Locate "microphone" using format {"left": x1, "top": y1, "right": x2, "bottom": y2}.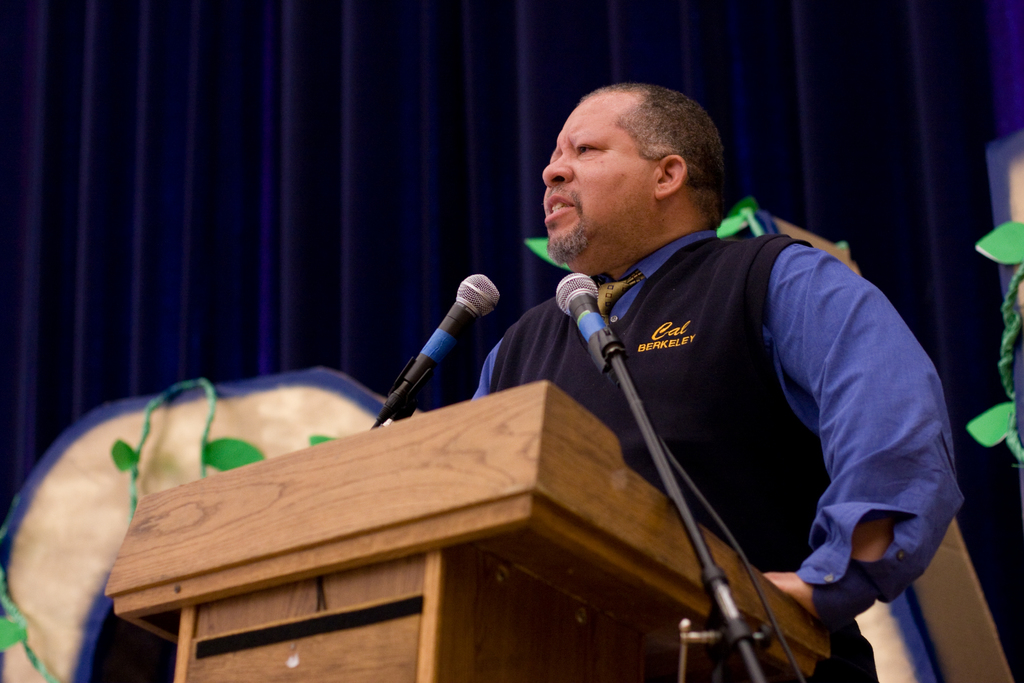
{"left": 556, "top": 272, "right": 627, "bottom": 388}.
